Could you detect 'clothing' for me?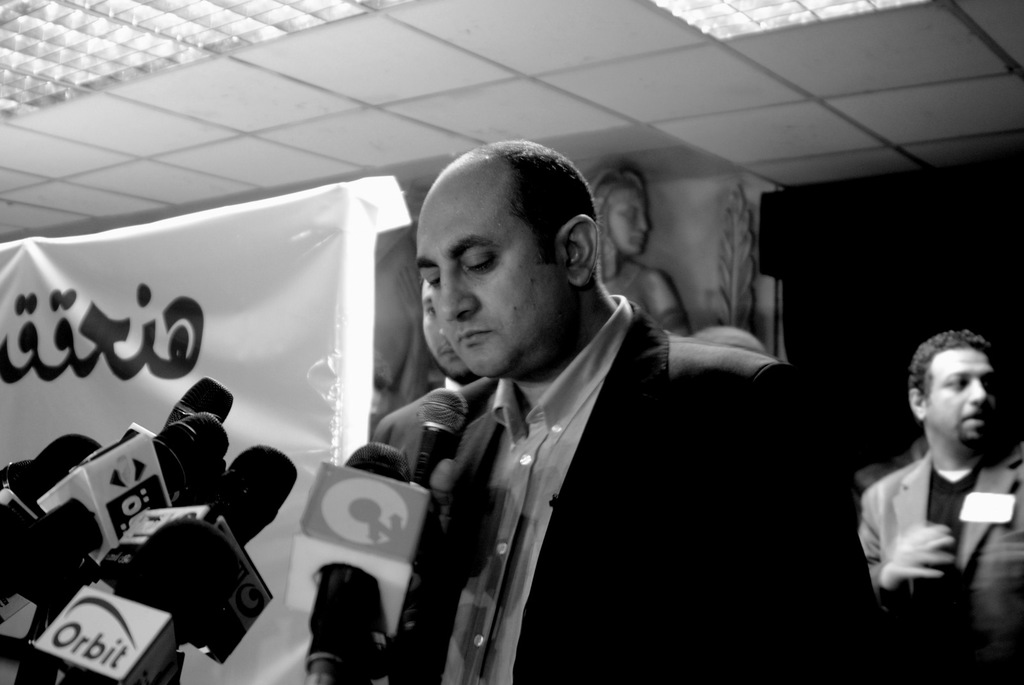
Detection result: locate(848, 434, 1023, 684).
